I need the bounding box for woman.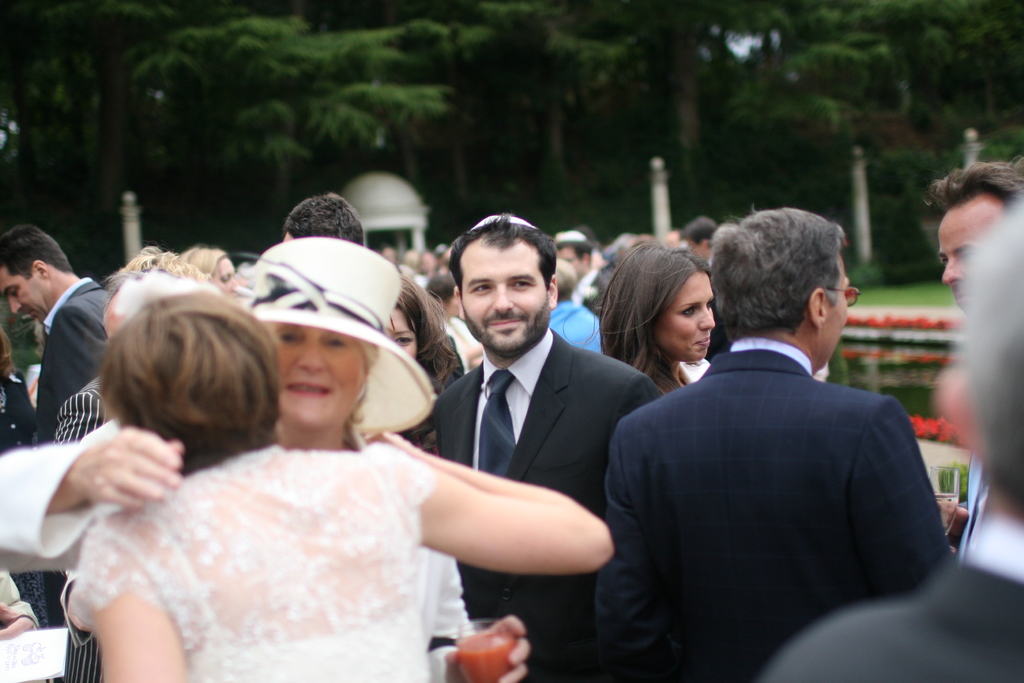
Here it is: box(383, 273, 469, 461).
